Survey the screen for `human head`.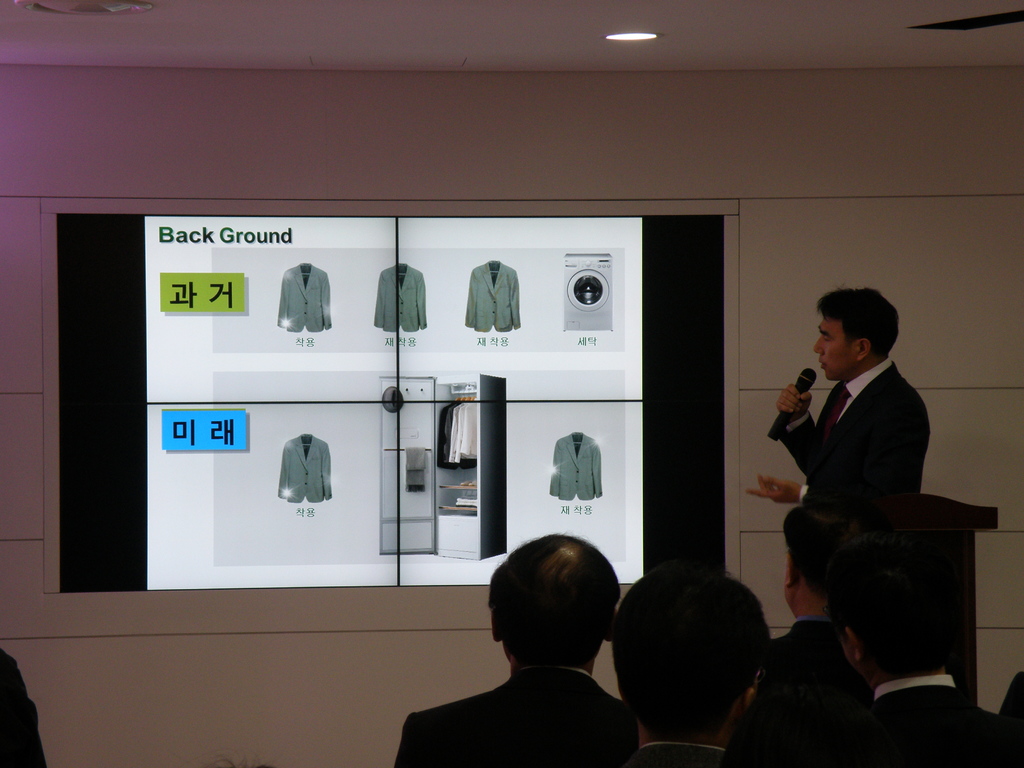
Survey found: <bbox>785, 495, 889, 605</bbox>.
